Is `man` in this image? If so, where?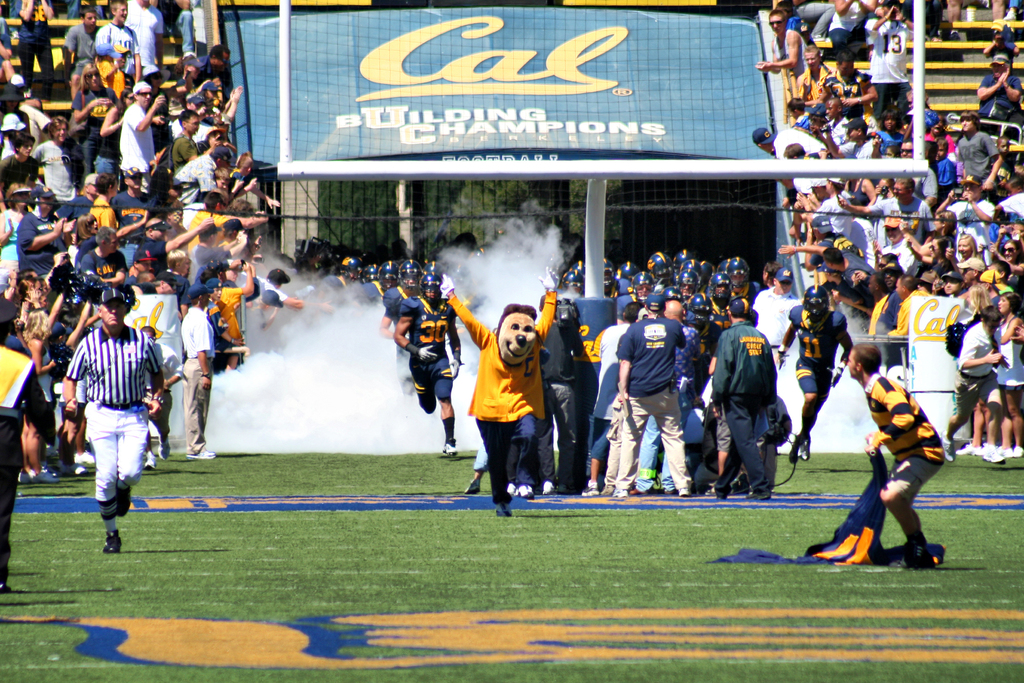
Yes, at rect(824, 55, 878, 115).
